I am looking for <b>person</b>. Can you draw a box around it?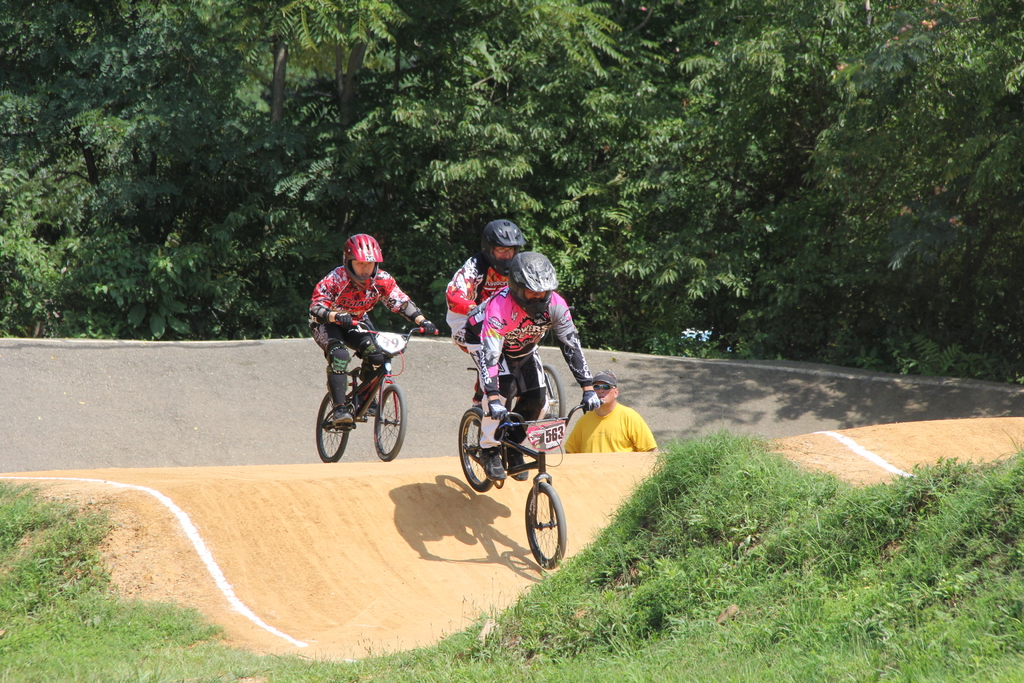
Sure, the bounding box is box=[445, 217, 522, 357].
